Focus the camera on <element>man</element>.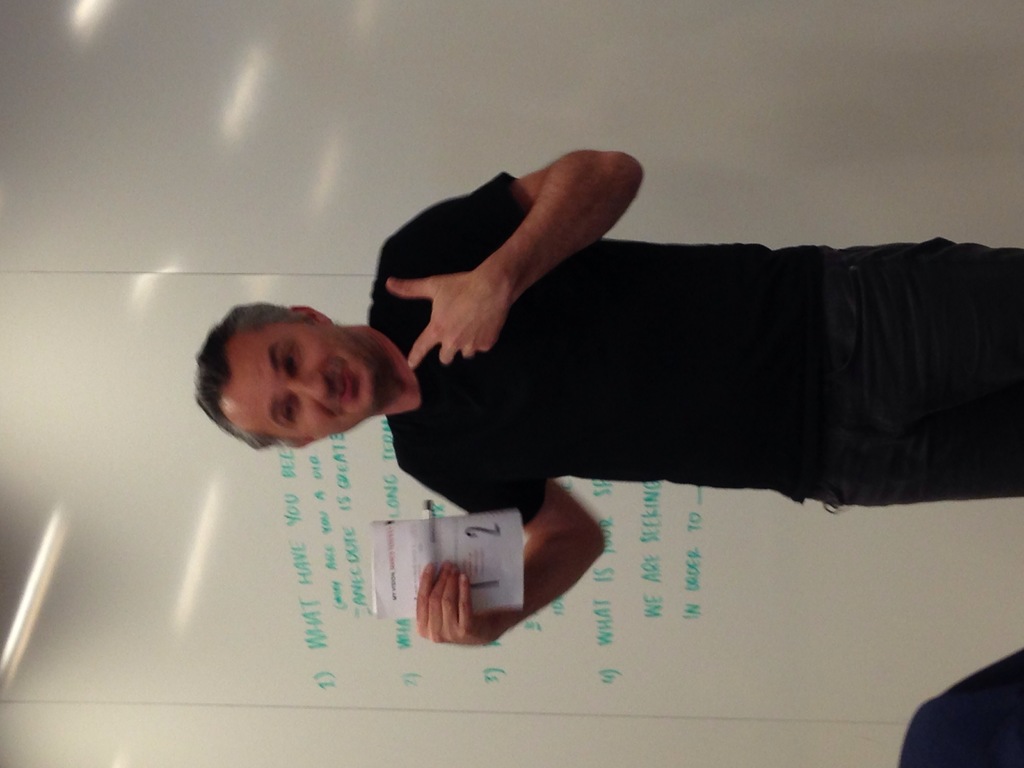
Focus region: rect(252, 123, 1023, 639).
